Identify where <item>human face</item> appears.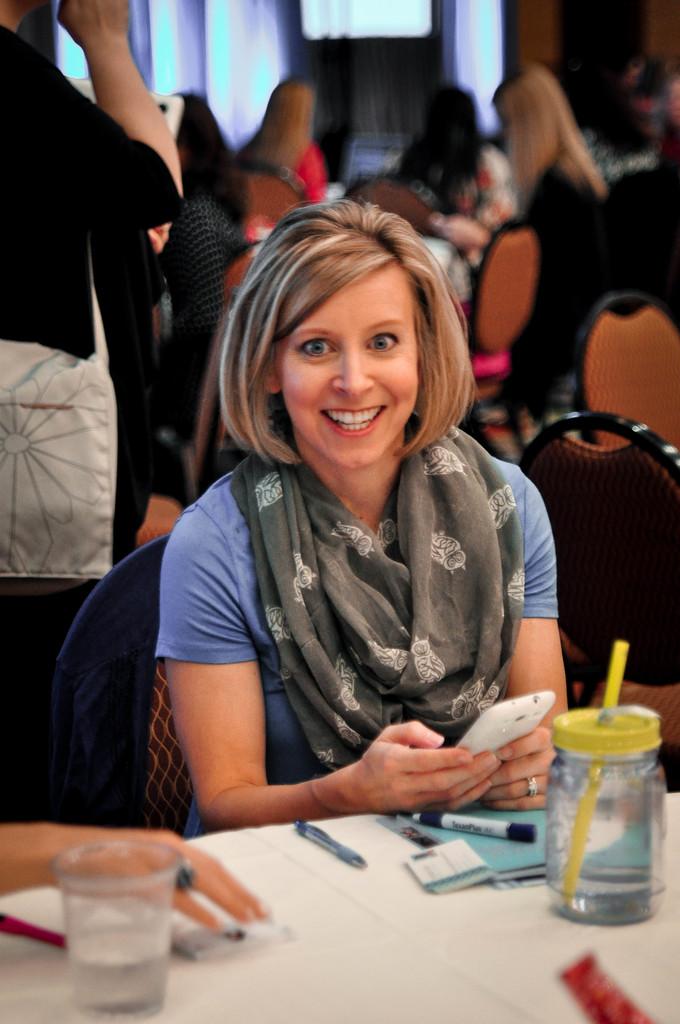
Appears at 275/265/421/469.
